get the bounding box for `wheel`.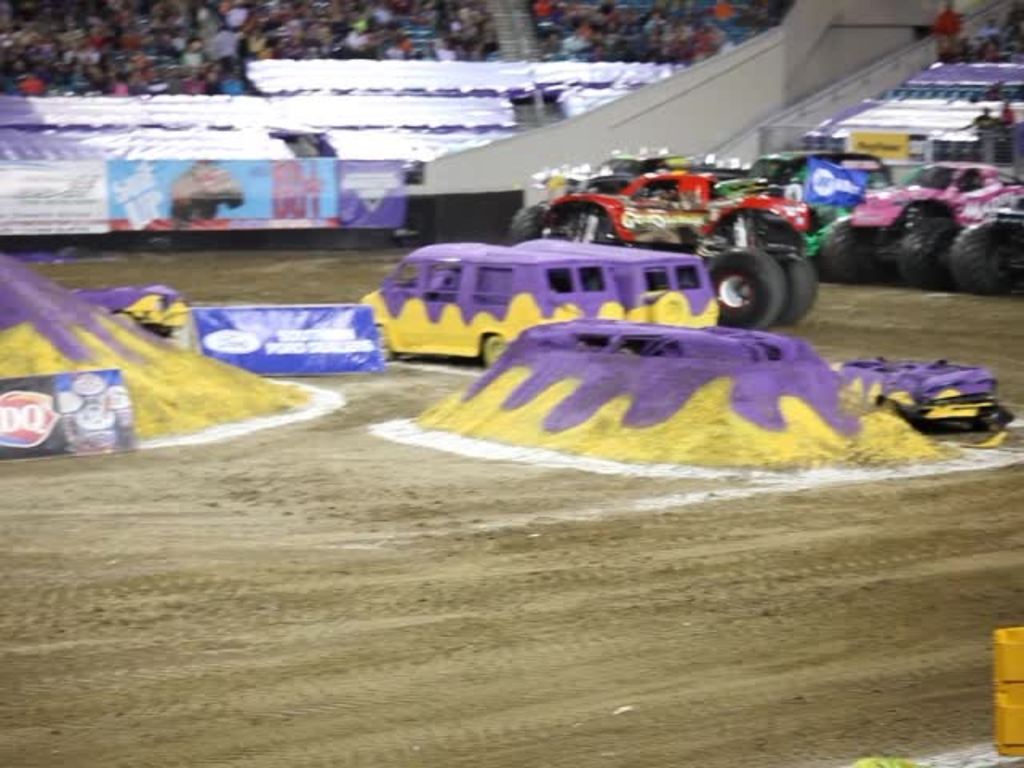
x1=950 y1=221 x2=1022 y2=306.
